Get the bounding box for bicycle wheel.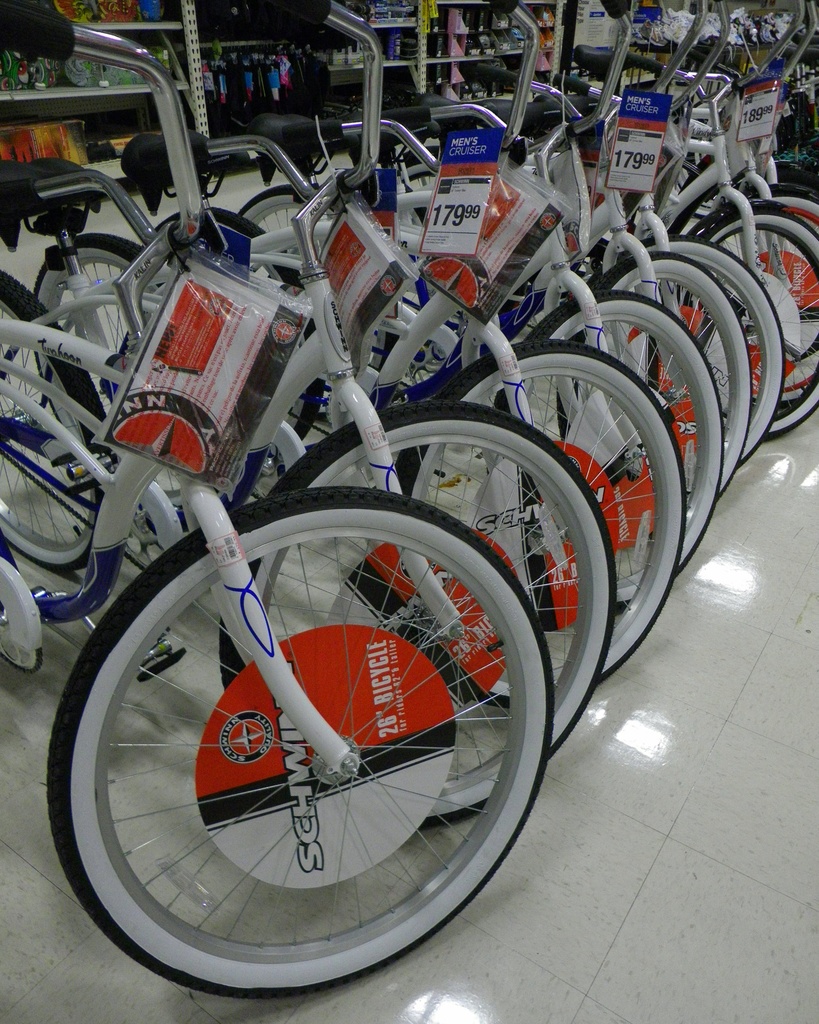
pyautogui.locateOnScreen(382, 332, 685, 696).
